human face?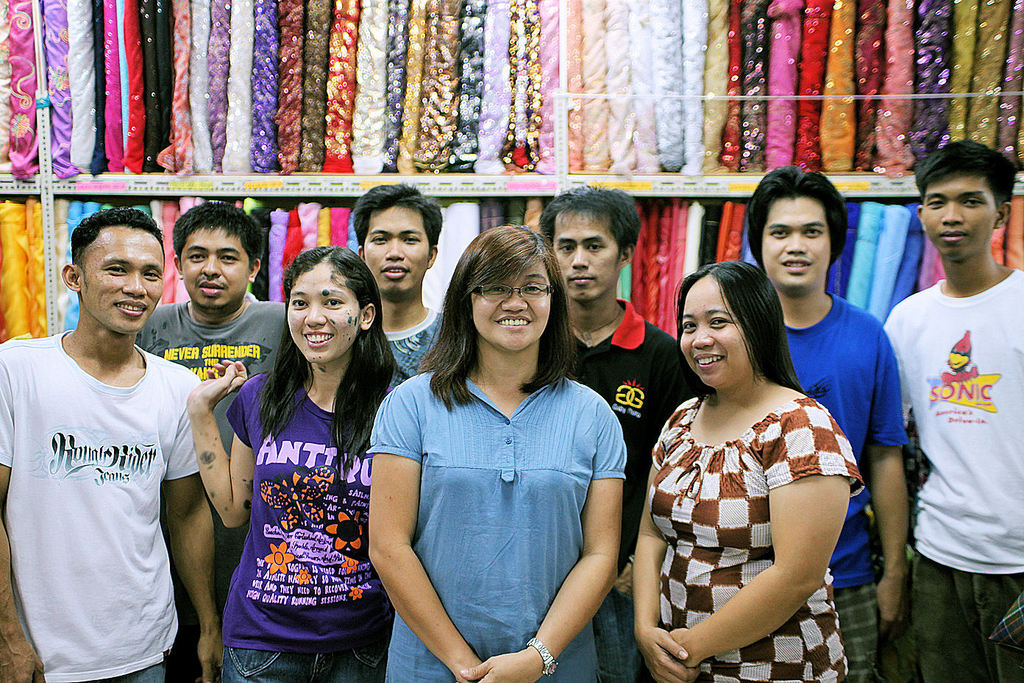
locate(180, 225, 250, 314)
